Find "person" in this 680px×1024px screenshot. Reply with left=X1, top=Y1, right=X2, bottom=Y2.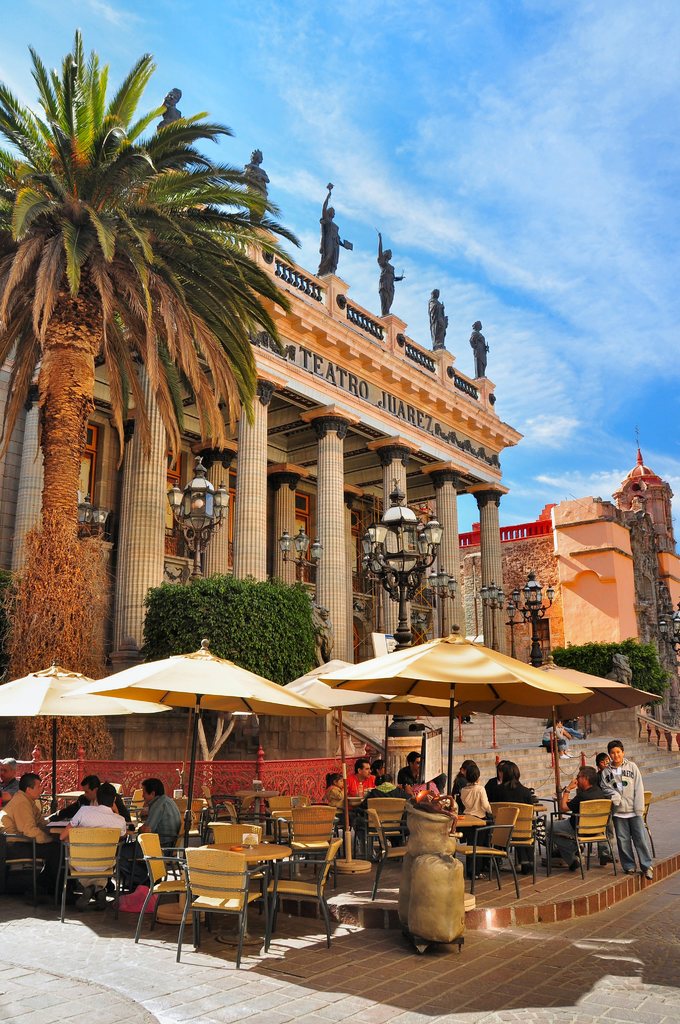
left=240, top=149, right=271, bottom=230.
